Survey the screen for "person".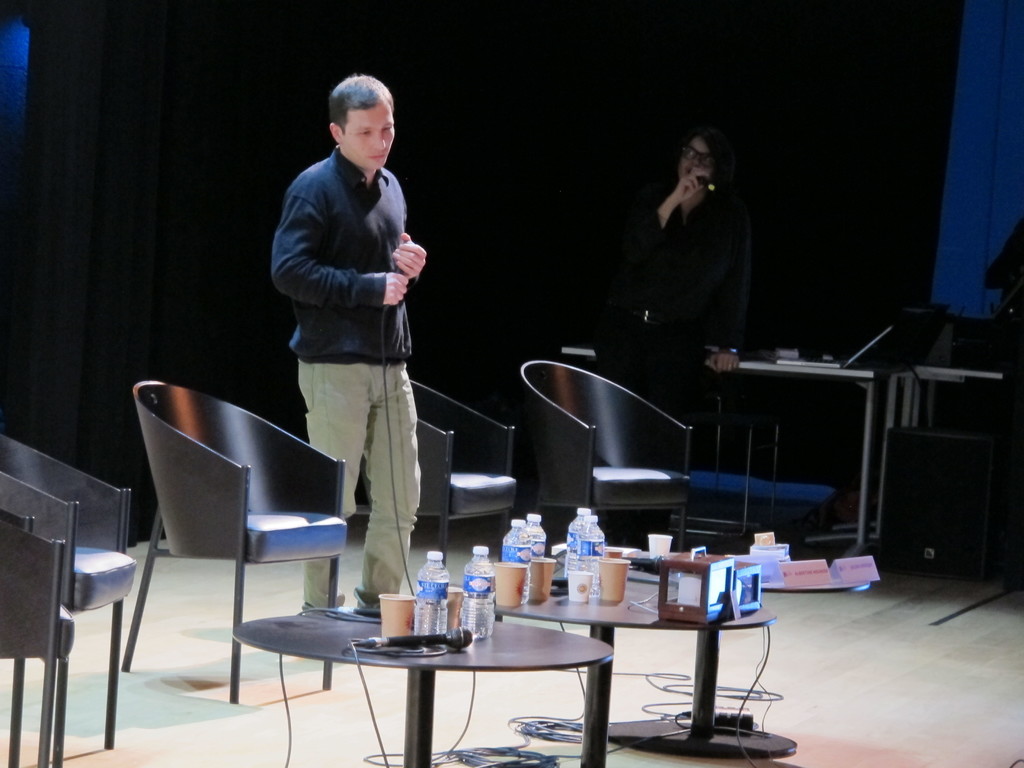
Survey found: 261/68/452/622.
